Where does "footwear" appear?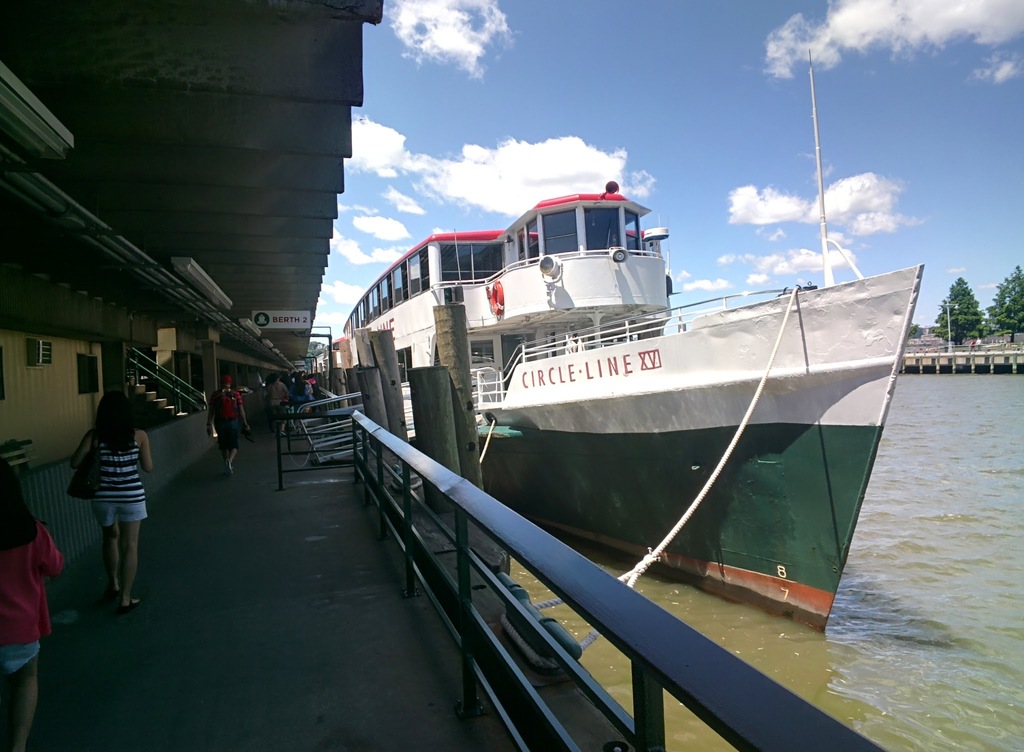
Appears at {"x1": 119, "y1": 599, "x2": 143, "y2": 616}.
